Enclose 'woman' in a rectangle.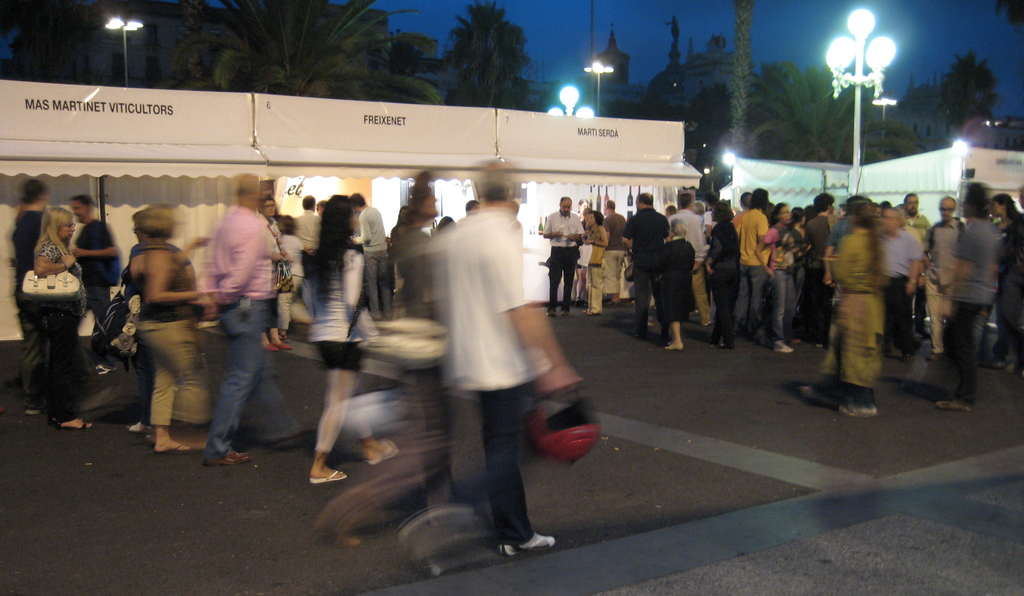
(x1=754, y1=202, x2=800, y2=353).
